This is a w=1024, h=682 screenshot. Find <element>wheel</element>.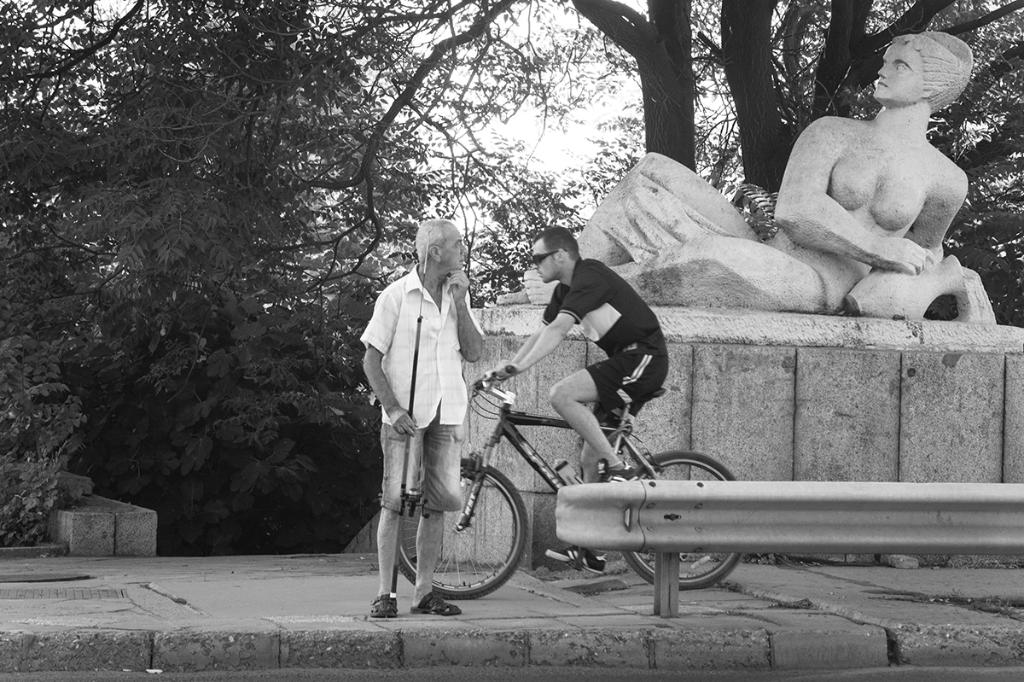
Bounding box: region(618, 451, 741, 592).
